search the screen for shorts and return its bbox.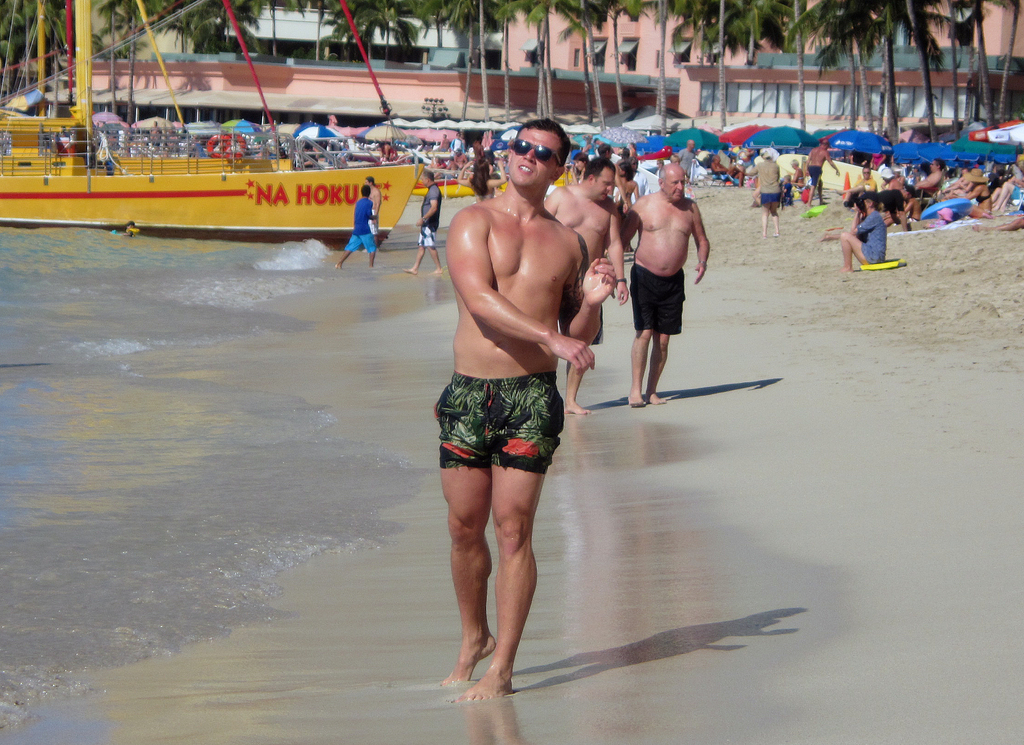
Found: 440 395 569 470.
